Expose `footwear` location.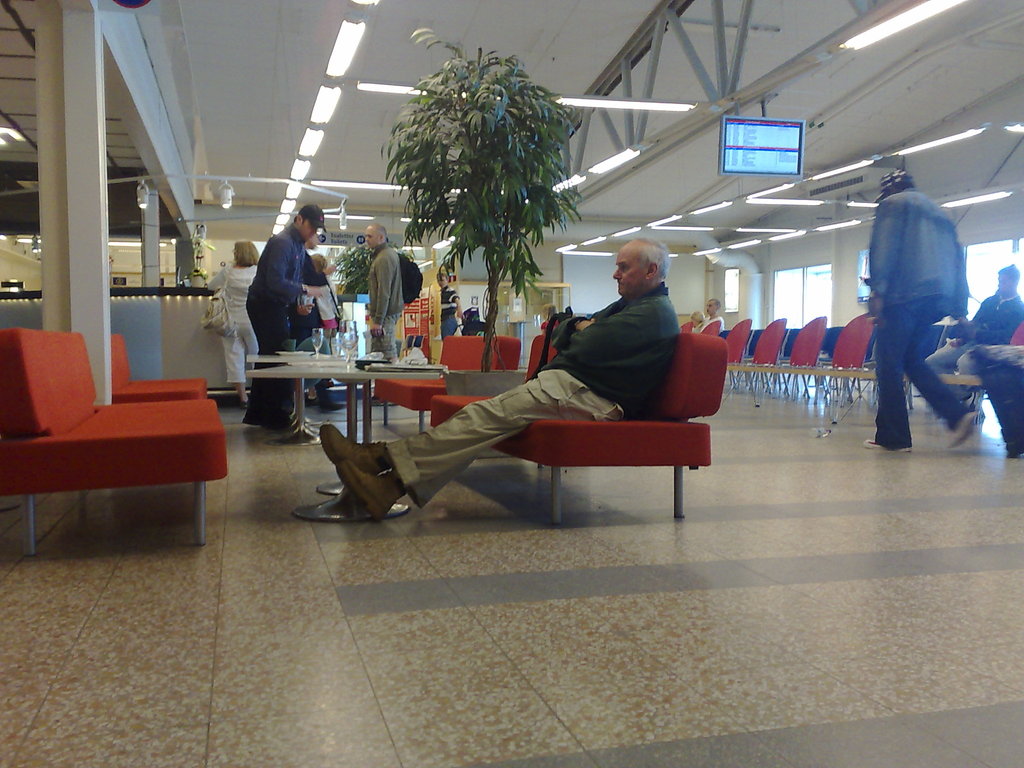
Exposed at {"x1": 335, "y1": 461, "x2": 403, "y2": 519}.
